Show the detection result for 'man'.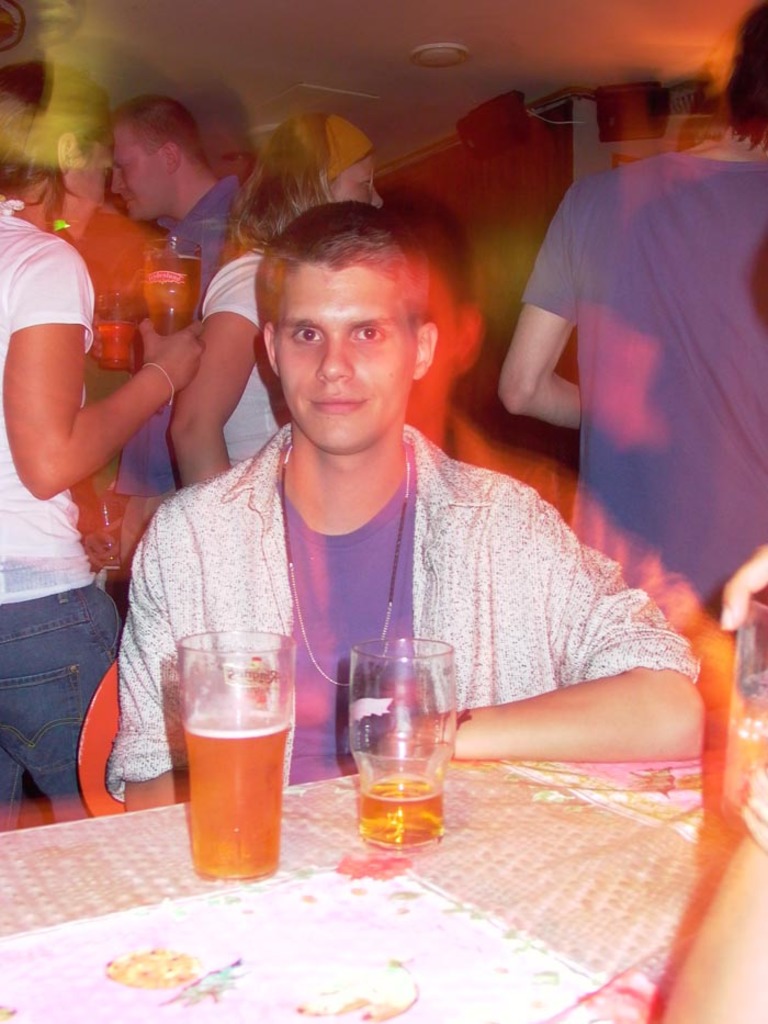
box(91, 182, 673, 867).
